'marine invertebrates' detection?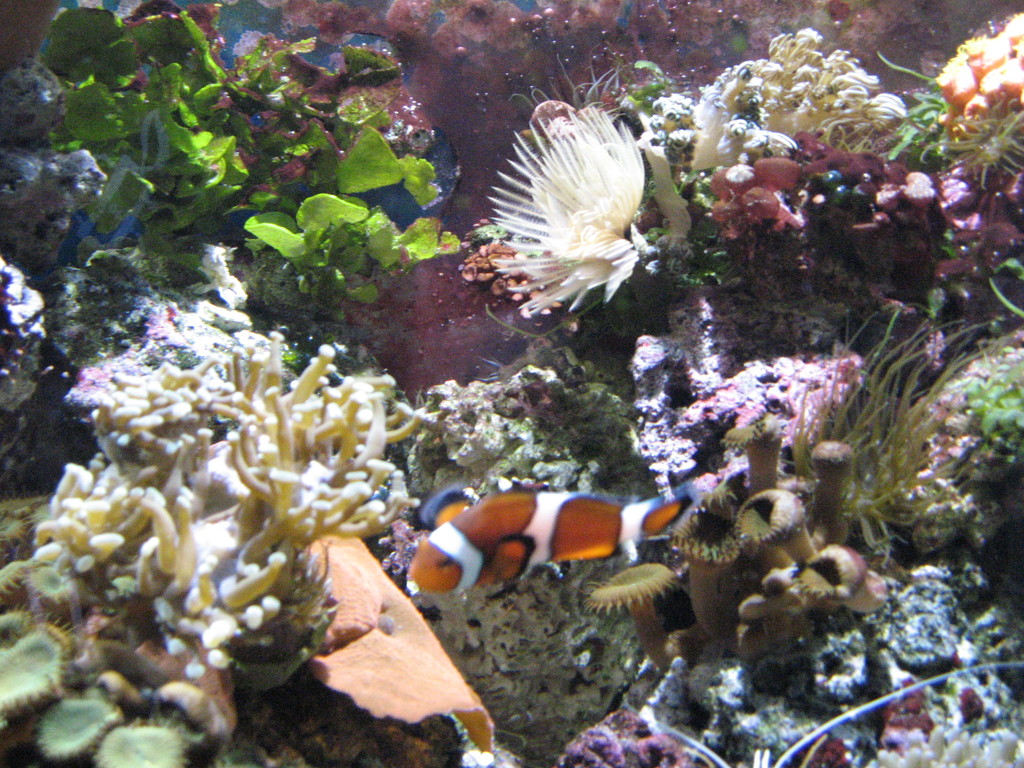
bbox(0, 616, 95, 728)
